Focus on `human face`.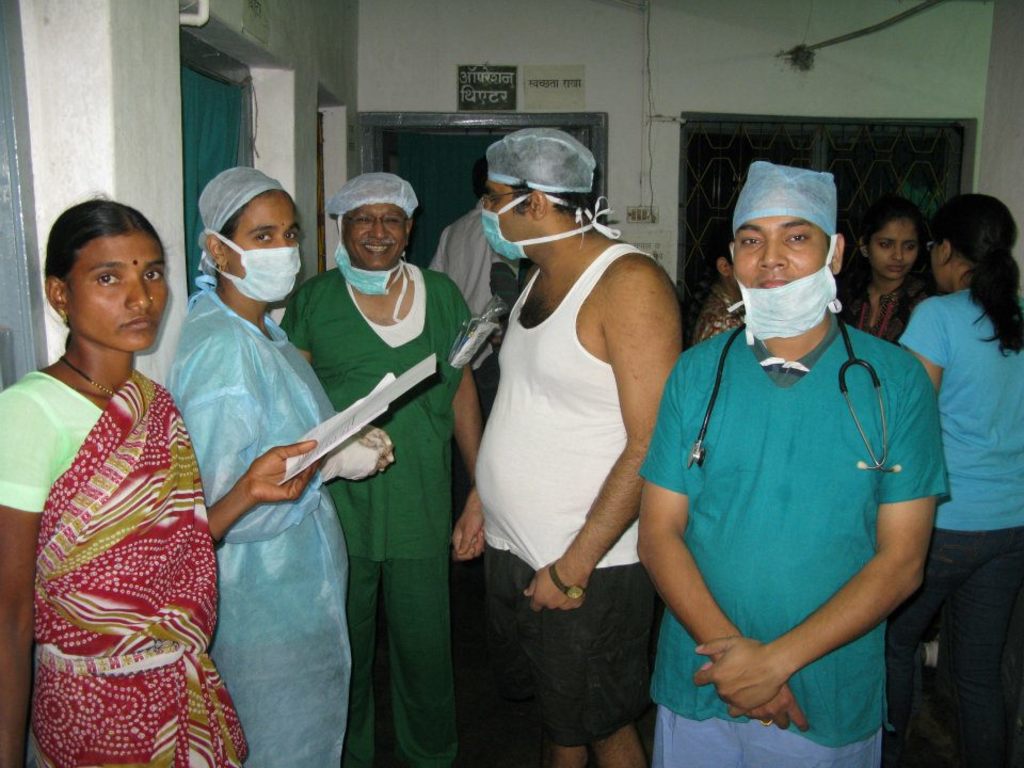
Focused at 71 226 163 349.
